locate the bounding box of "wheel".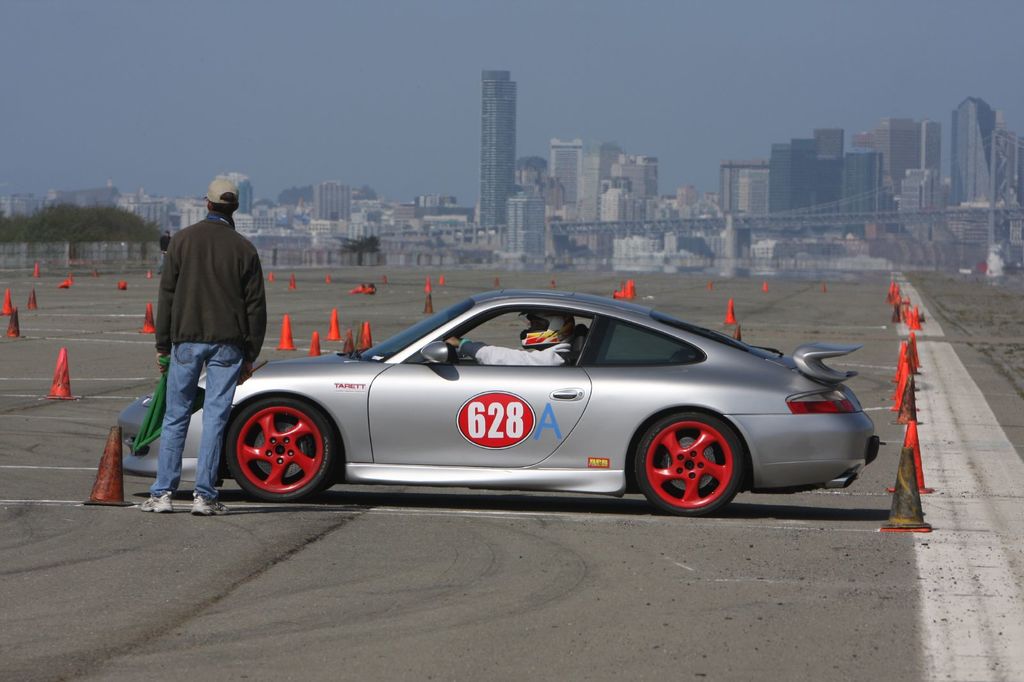
Bounding box: bbox(224, 393, 339, 503).
